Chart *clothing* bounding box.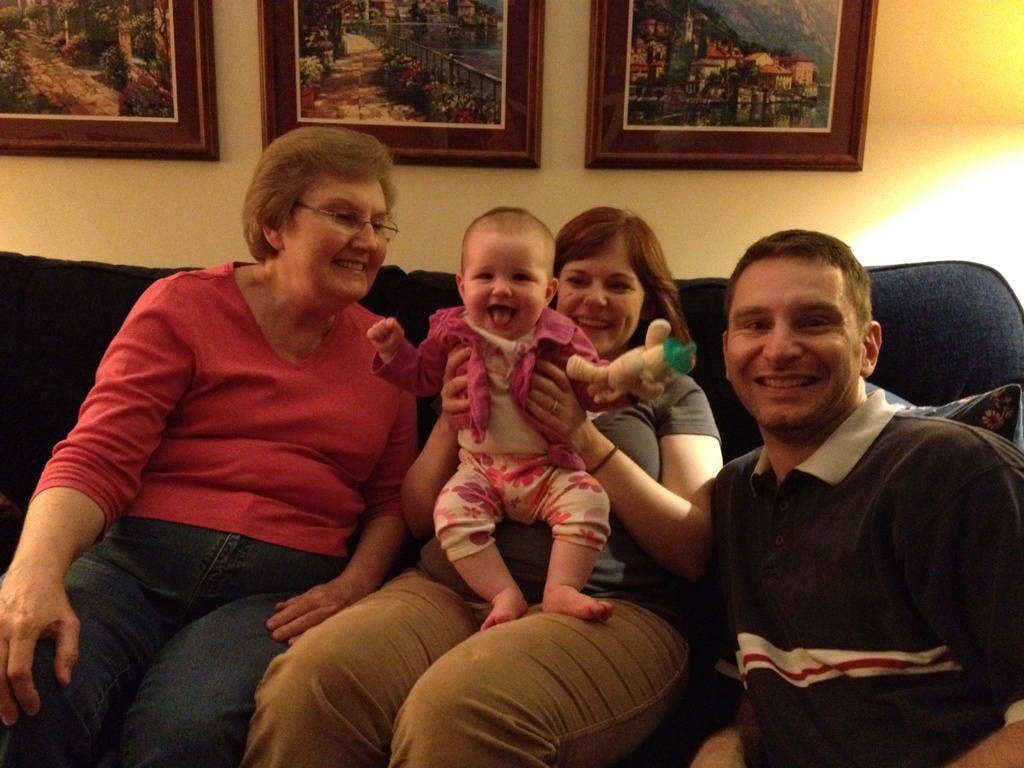
Charted: box(684, 345, 1011, 748).
